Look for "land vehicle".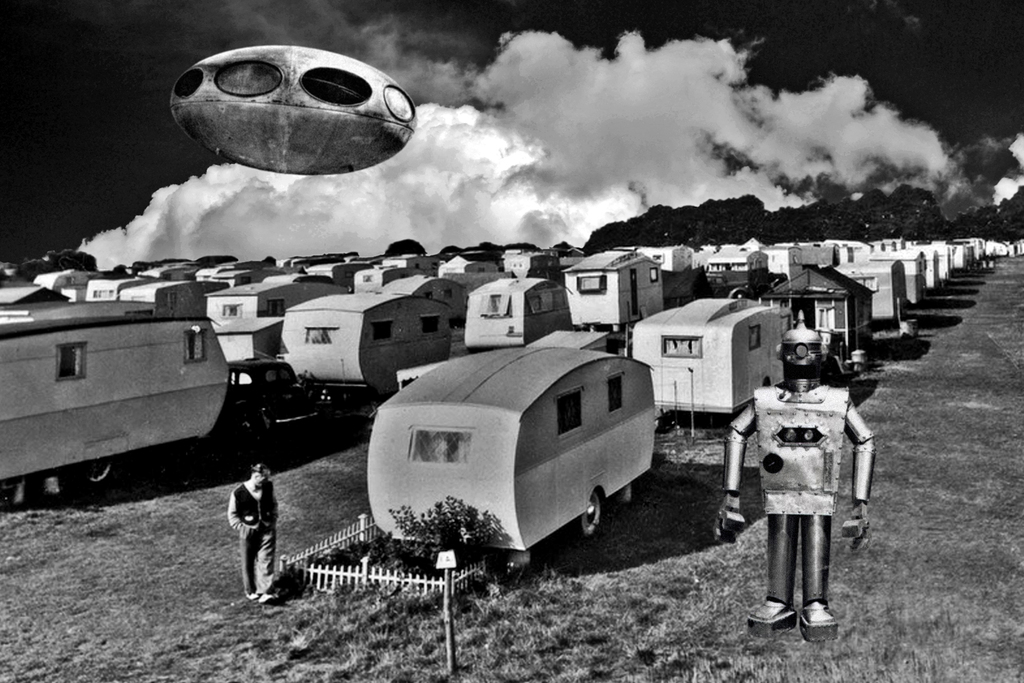
Found: x1=888 y1=247 x2=922 y2=302.
